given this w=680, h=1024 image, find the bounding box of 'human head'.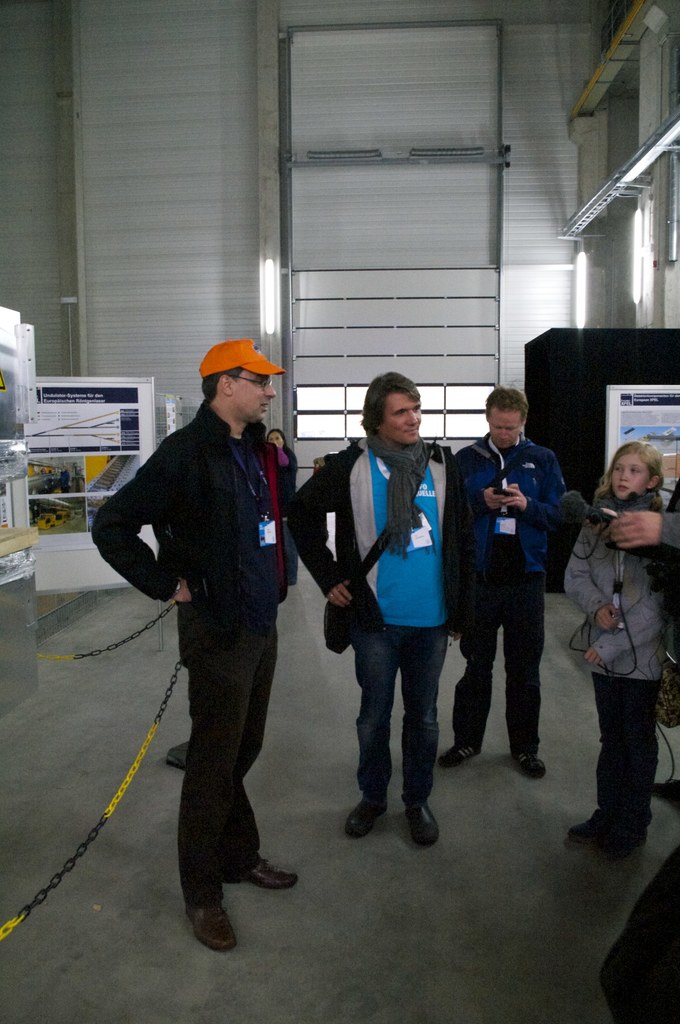
(x1=199, y1=337, x2=274, y2=428).
